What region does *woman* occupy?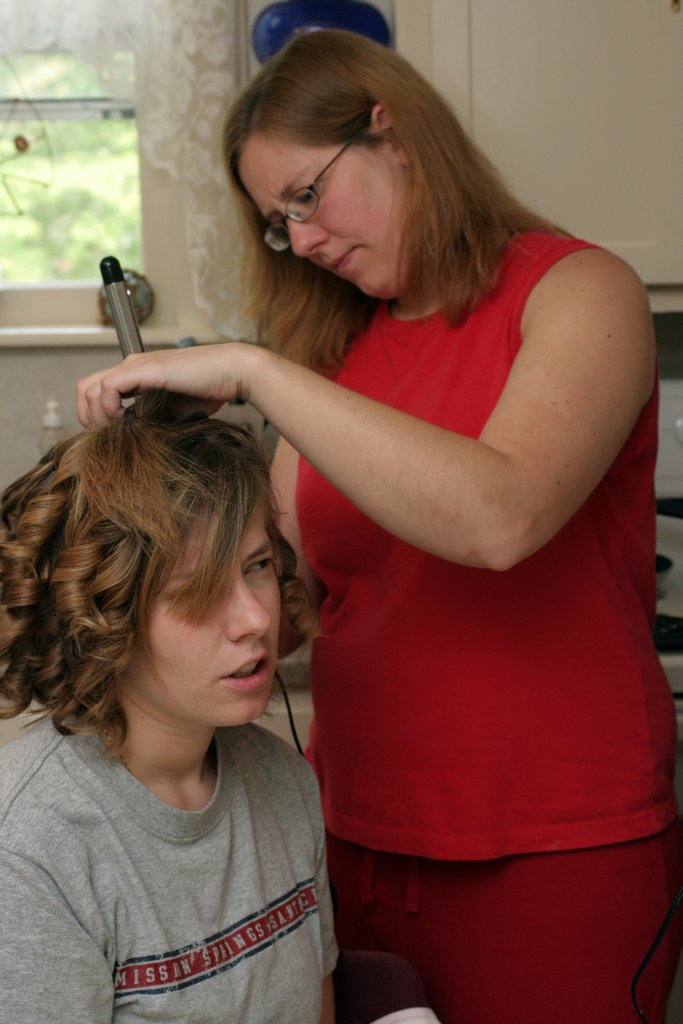
133:44:670:1000.
